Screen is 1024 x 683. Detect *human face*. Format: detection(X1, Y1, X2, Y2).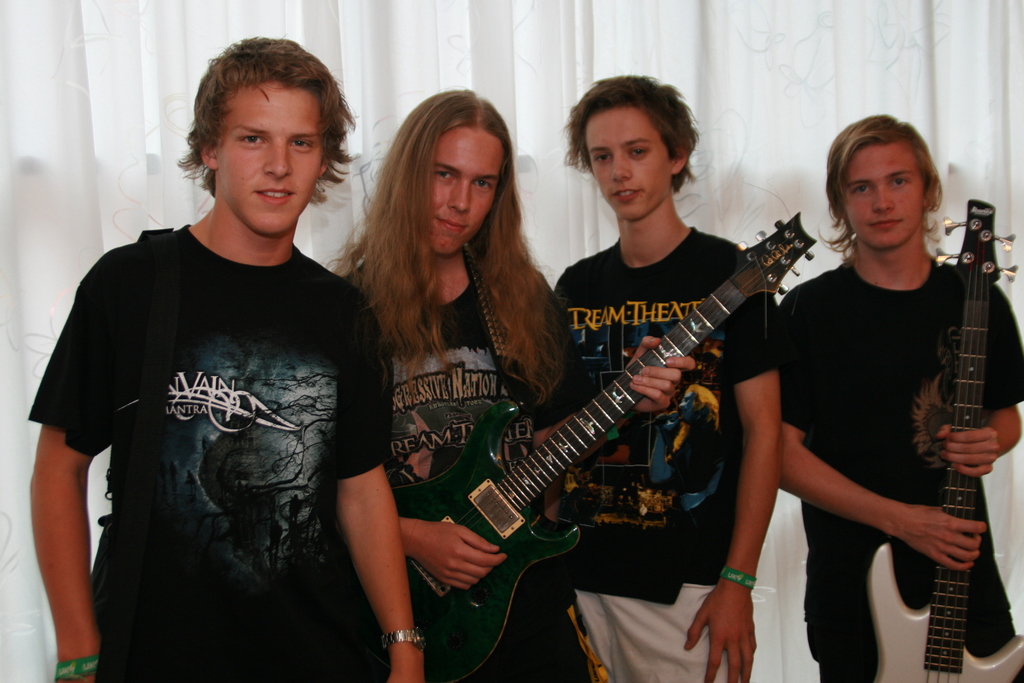
detection(584, 109, 672, 215).
